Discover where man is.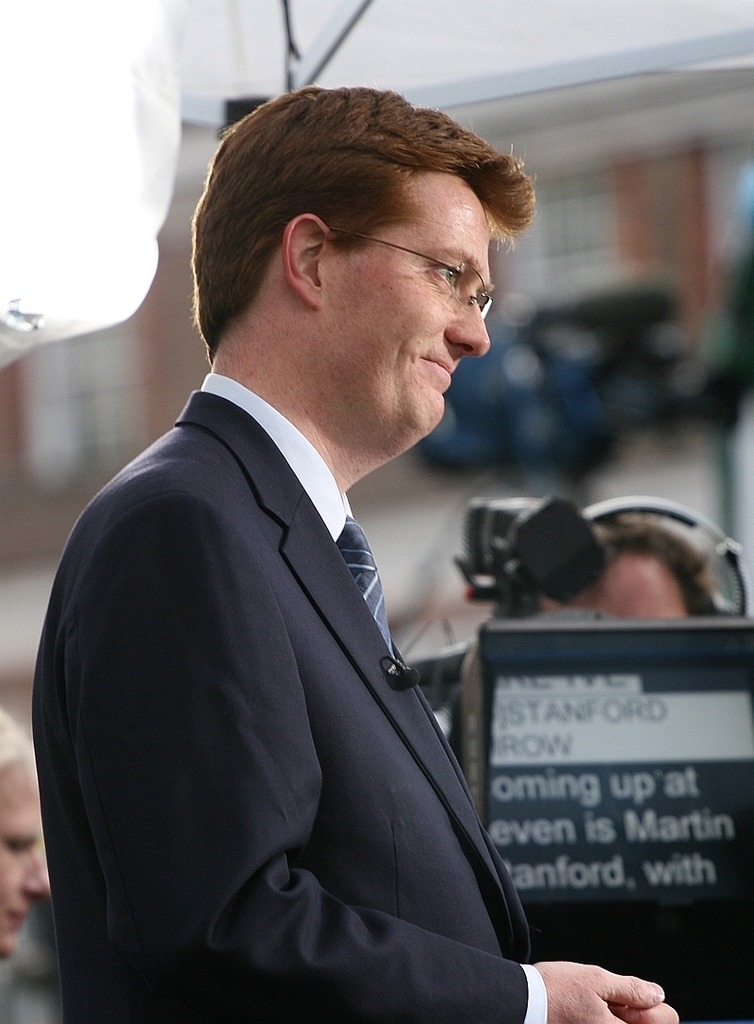
Discovered at box=[543, 504, 719, 621].
